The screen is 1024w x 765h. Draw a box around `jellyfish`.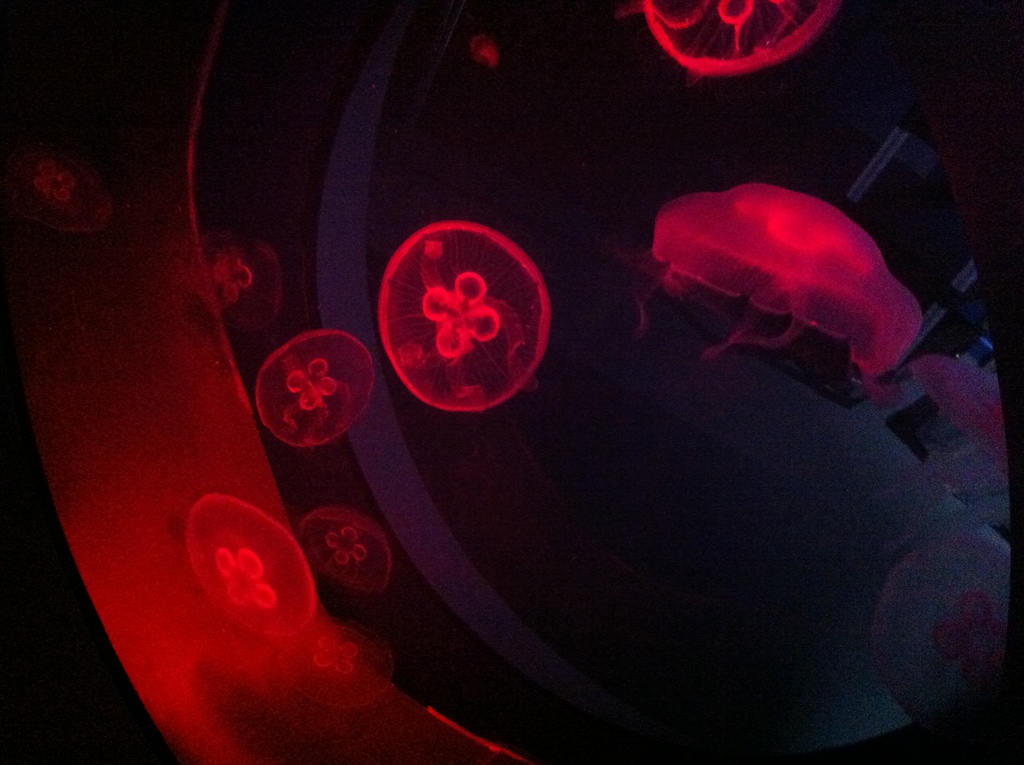
locate(289, 506, 392, 599).
